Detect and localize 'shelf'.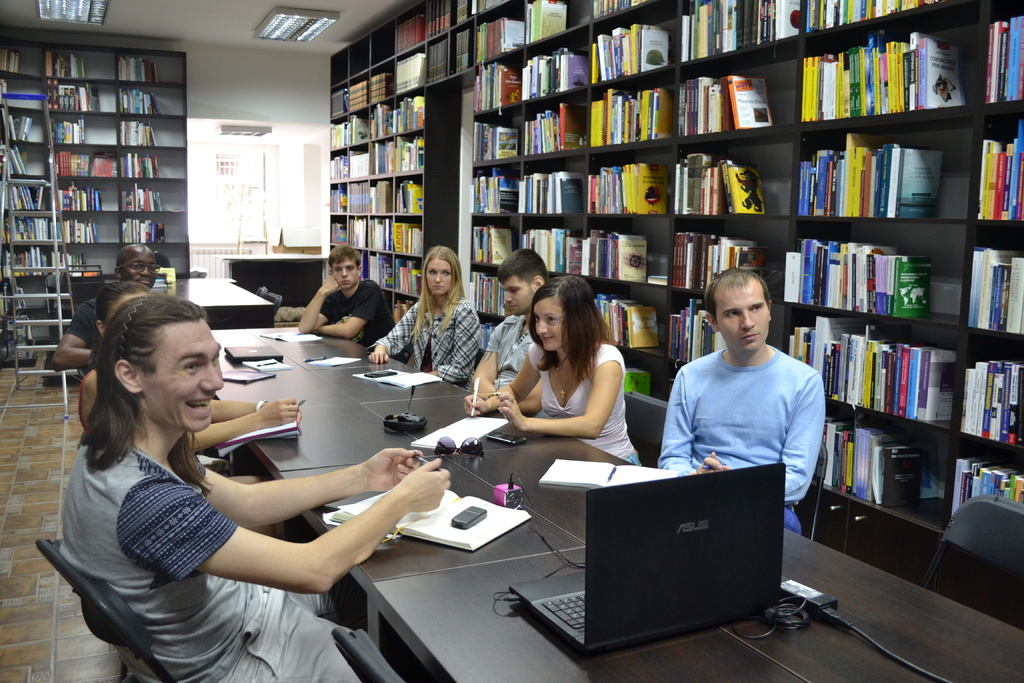
Localized at (588,70,682,151).
